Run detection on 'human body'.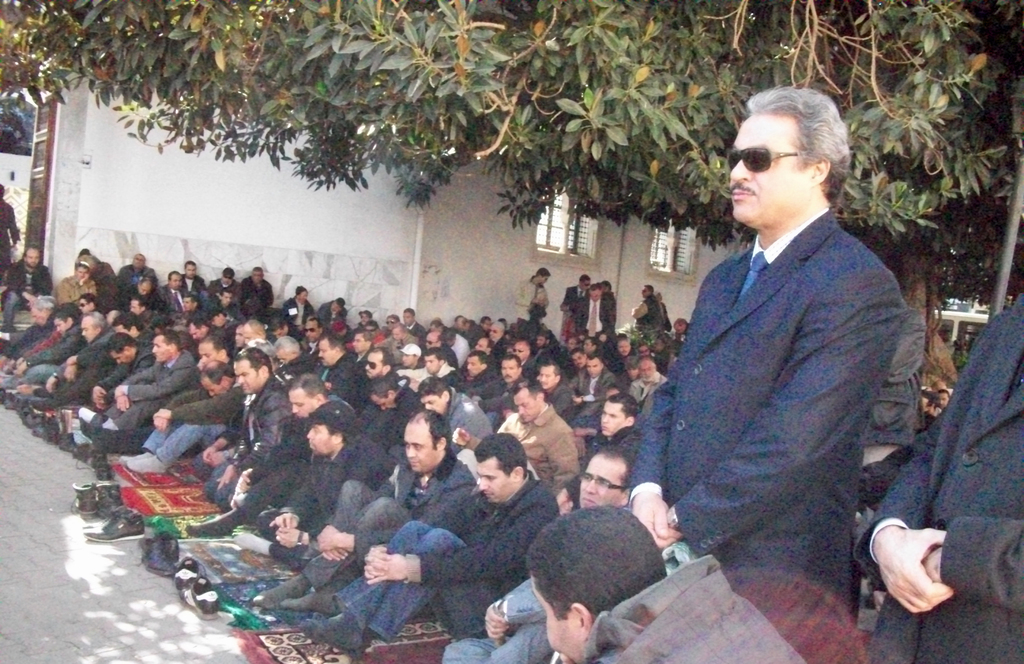
Result: 156 271 187 313.
